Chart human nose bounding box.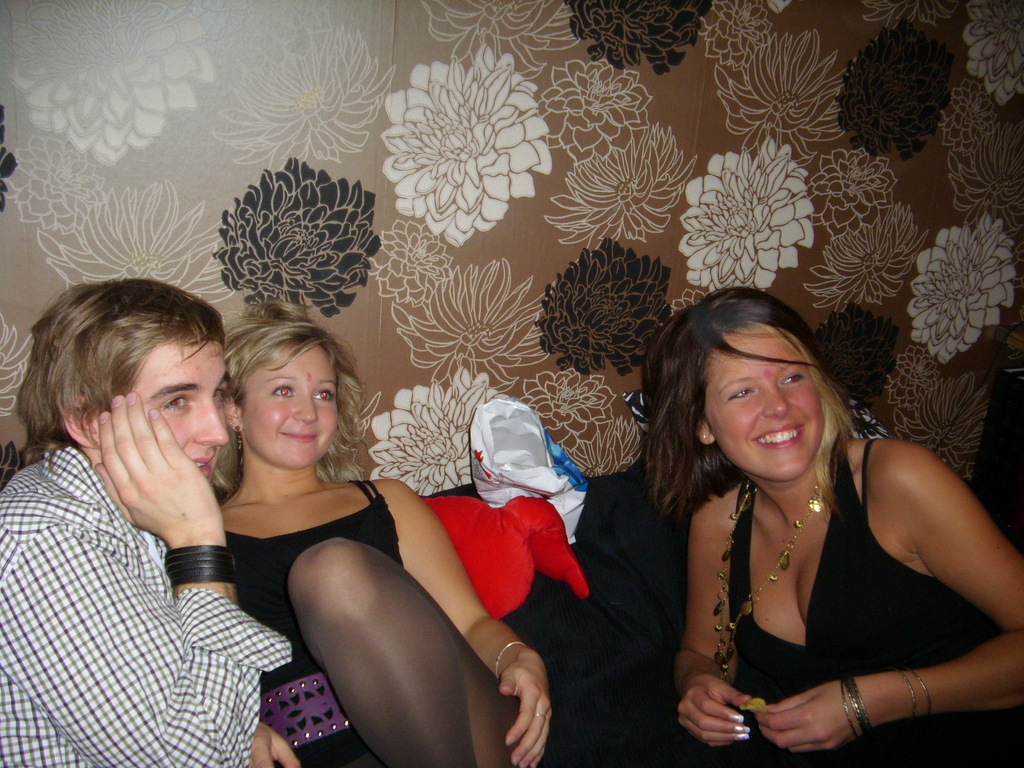
Charted: l=188, t=401, r=230, b=450.
